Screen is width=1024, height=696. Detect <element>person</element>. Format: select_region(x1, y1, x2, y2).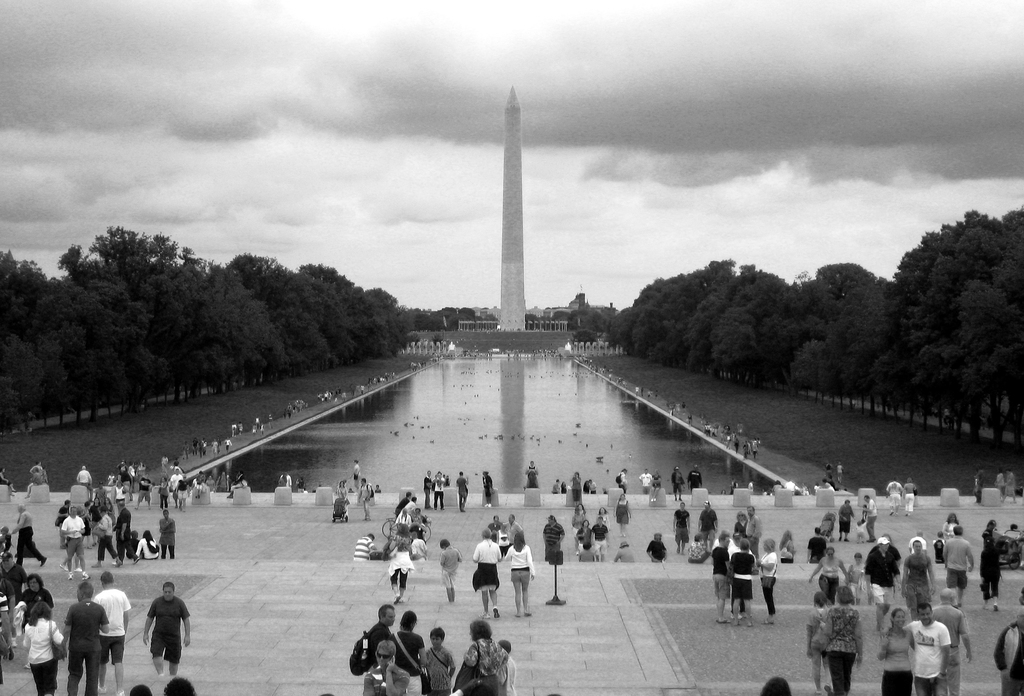
select_region(785, 478, 797, 493).
